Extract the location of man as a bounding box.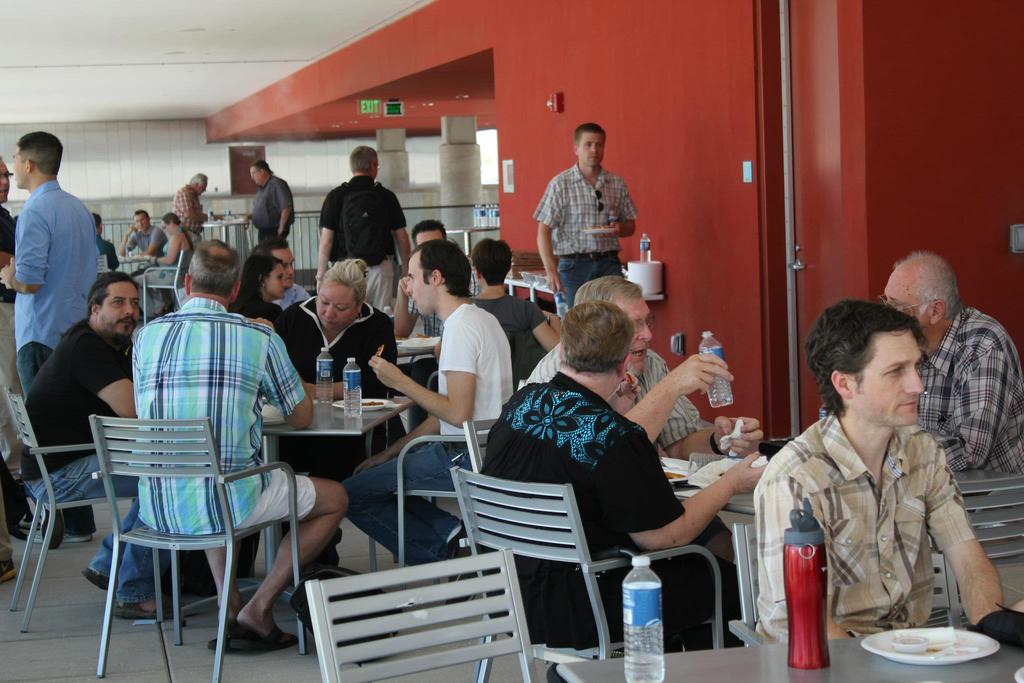
bbox(749, 296, 1023, 646).
